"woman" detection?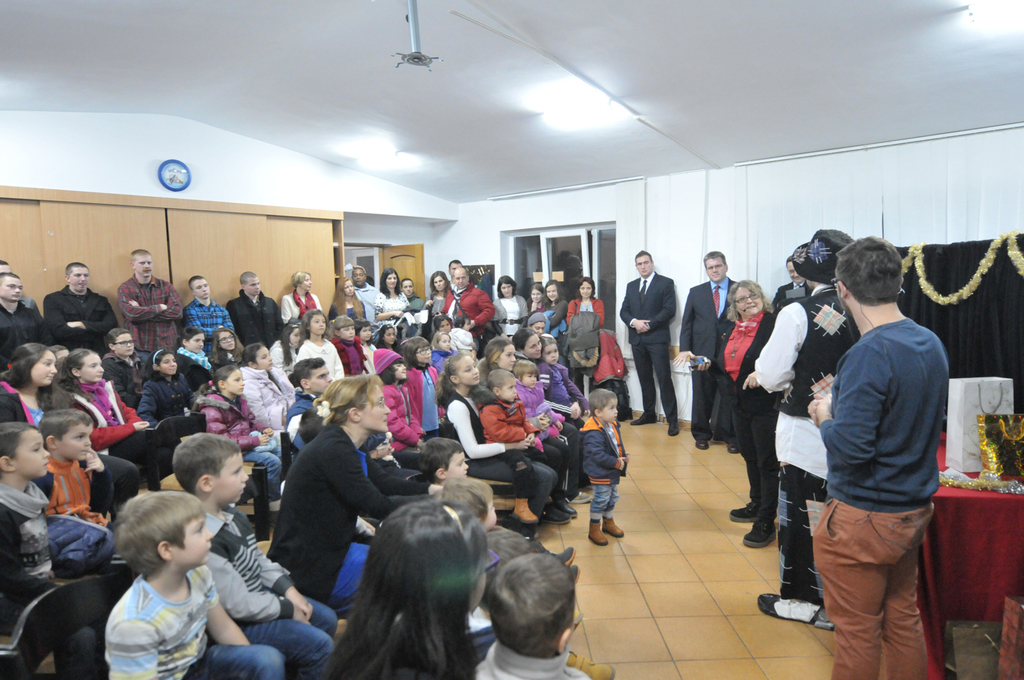
567:277:607:322
